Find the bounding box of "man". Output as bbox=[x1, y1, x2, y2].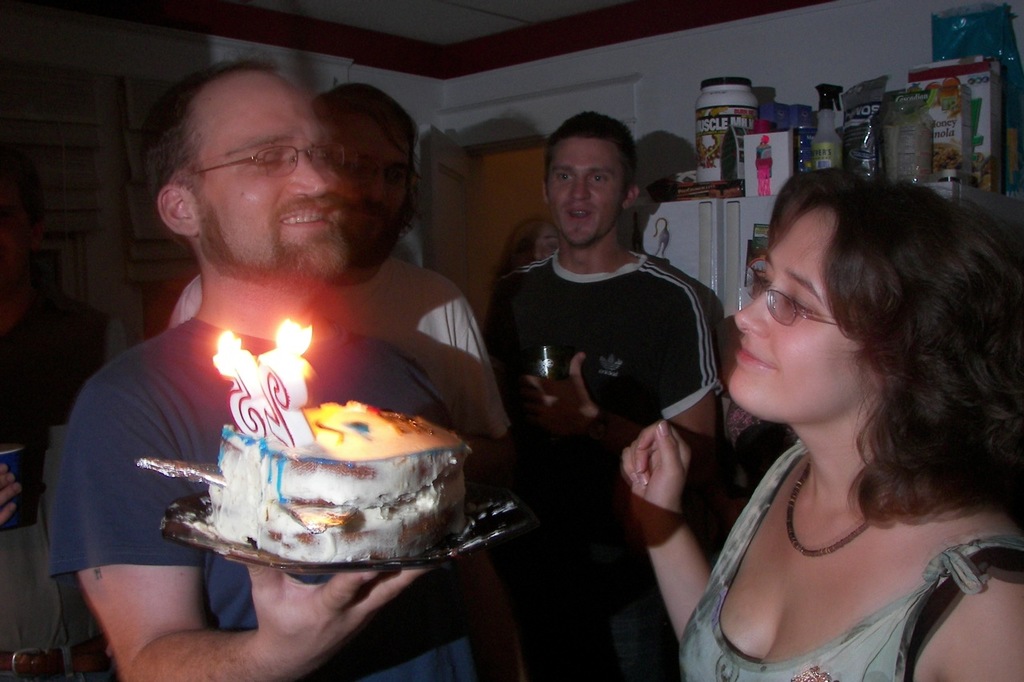
bbox=[169, 84, 506, 529].
